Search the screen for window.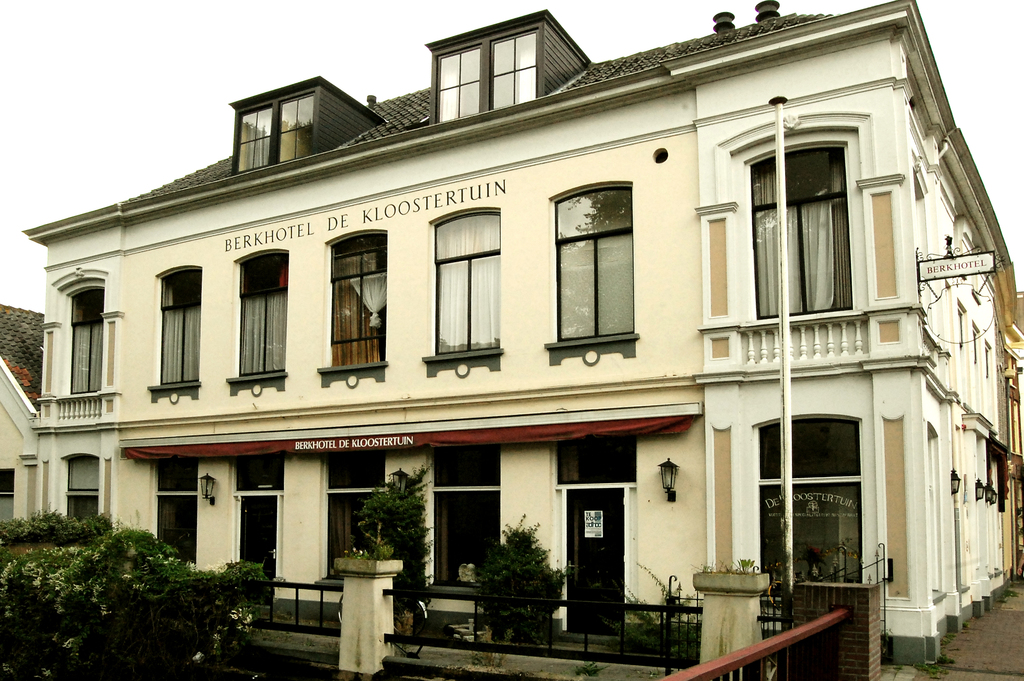
Found at detection(740, 142, 854, 323).
